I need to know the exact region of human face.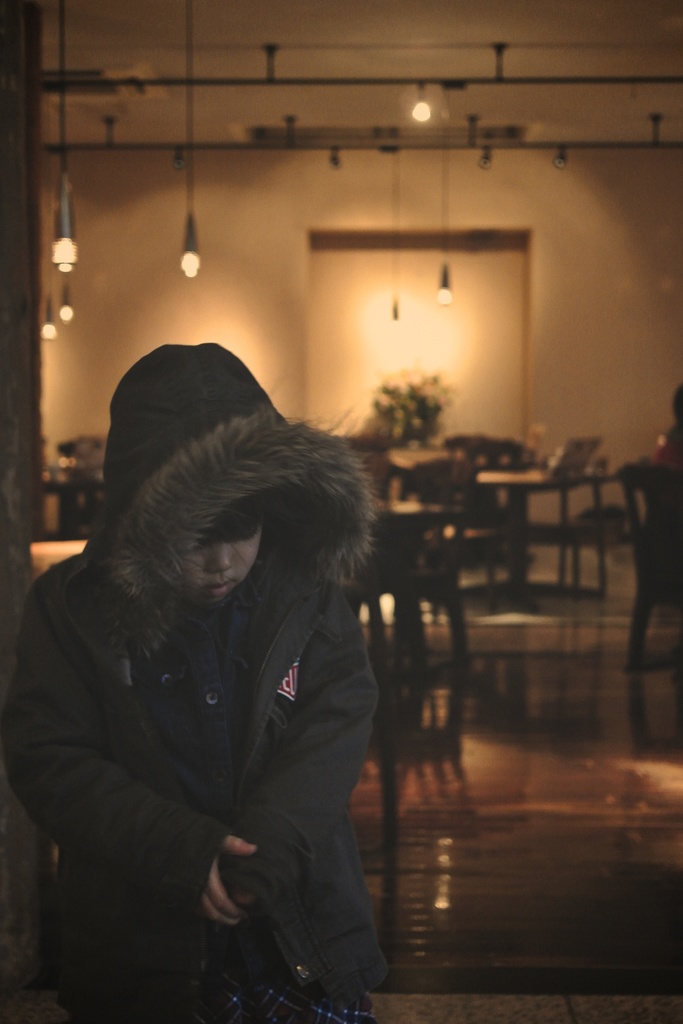
Region: (177, 493, 268, 607).
